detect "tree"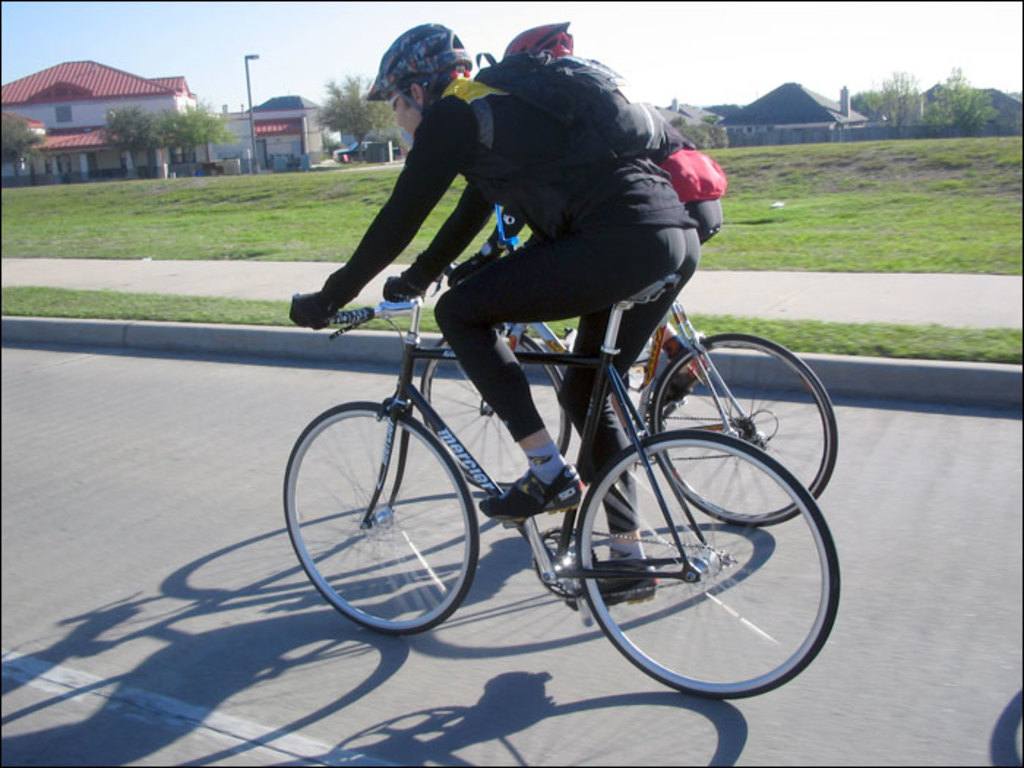
(x1=0, y1=114, x2=45, y2=176)
